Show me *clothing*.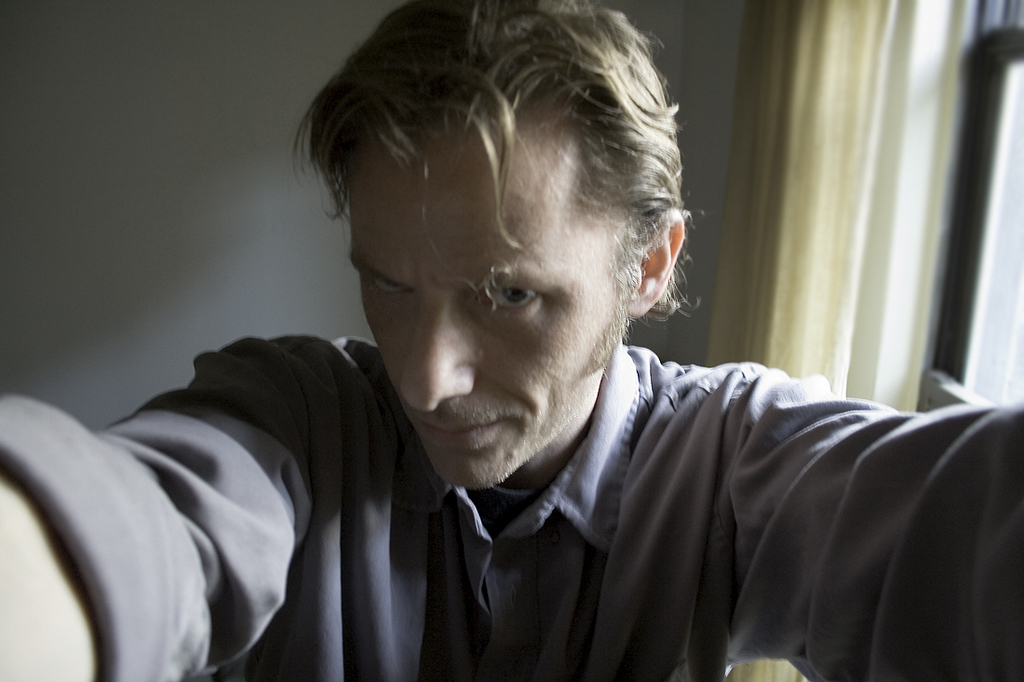
*clothing* is here: locate(0, 334, 1023, 681).
